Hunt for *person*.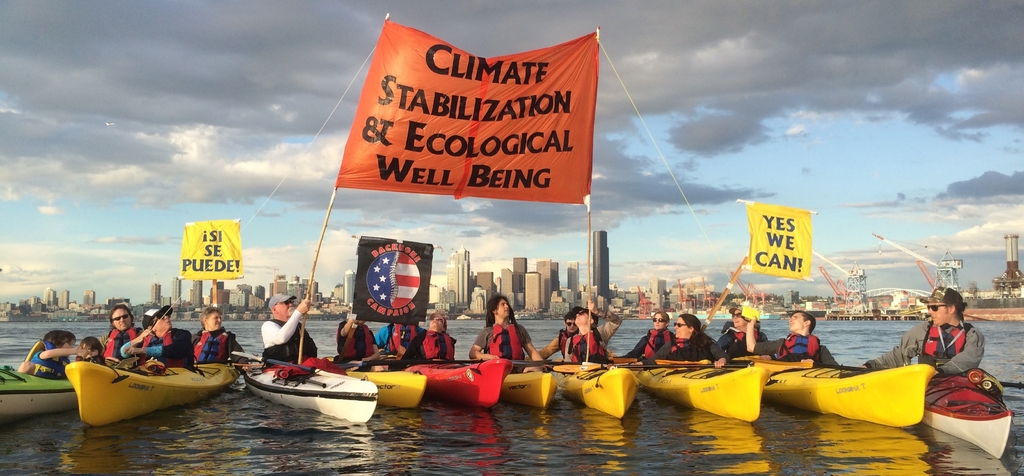
Hunted down at crop(99, 308, 146, 372).
